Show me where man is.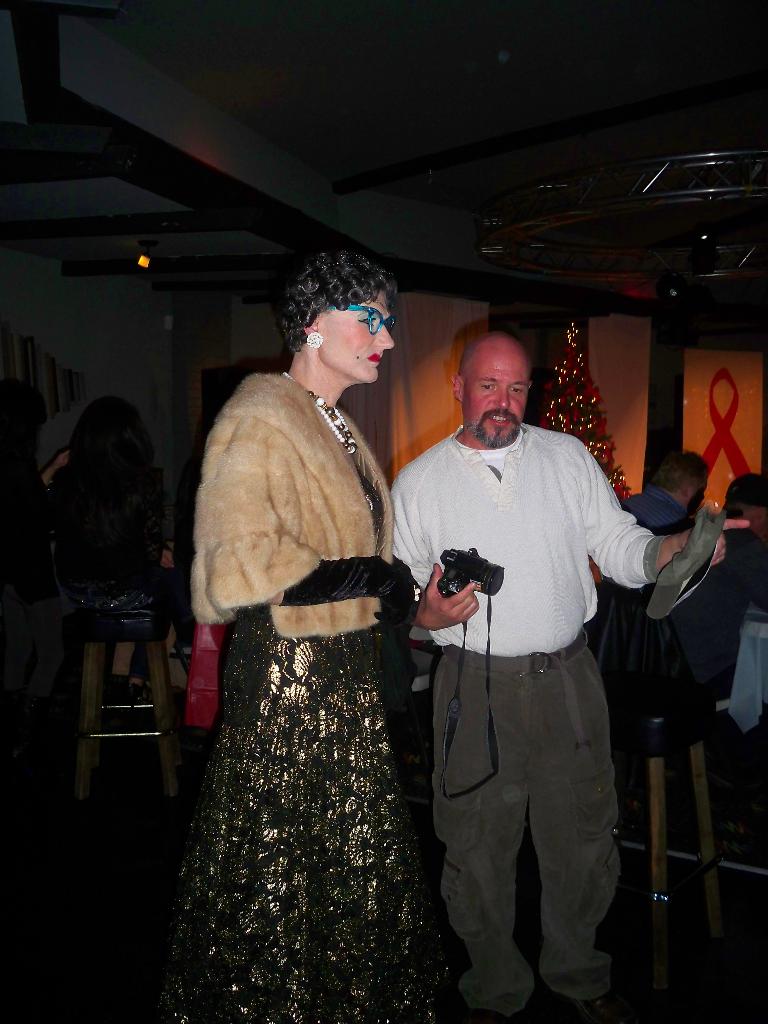
man is at select_region(604, 445, 708, 725).
